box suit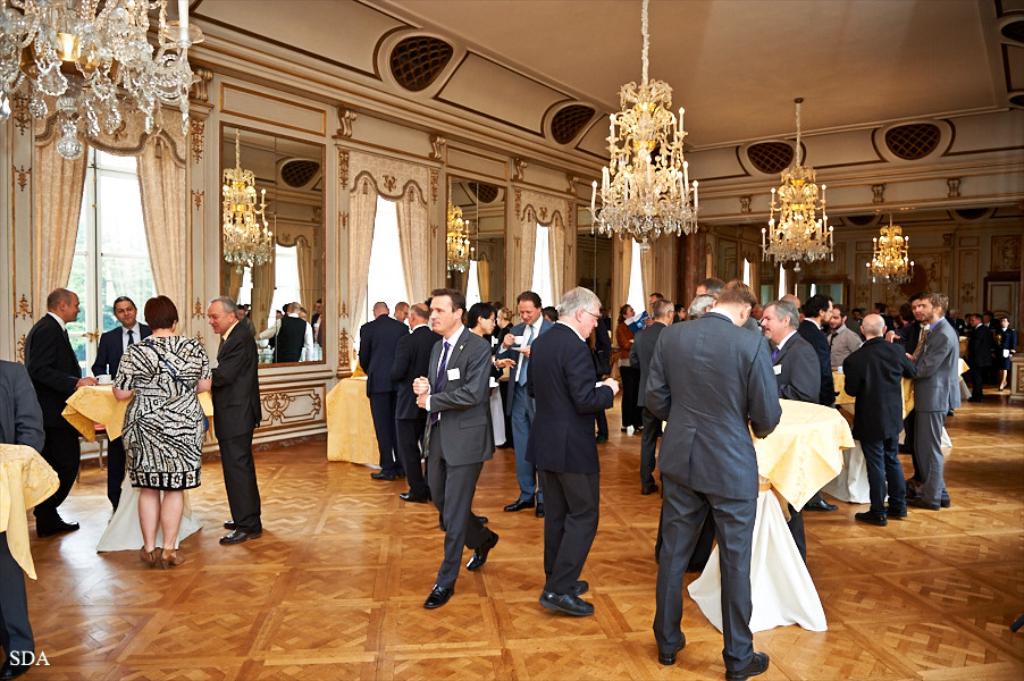
834/336/914/513
